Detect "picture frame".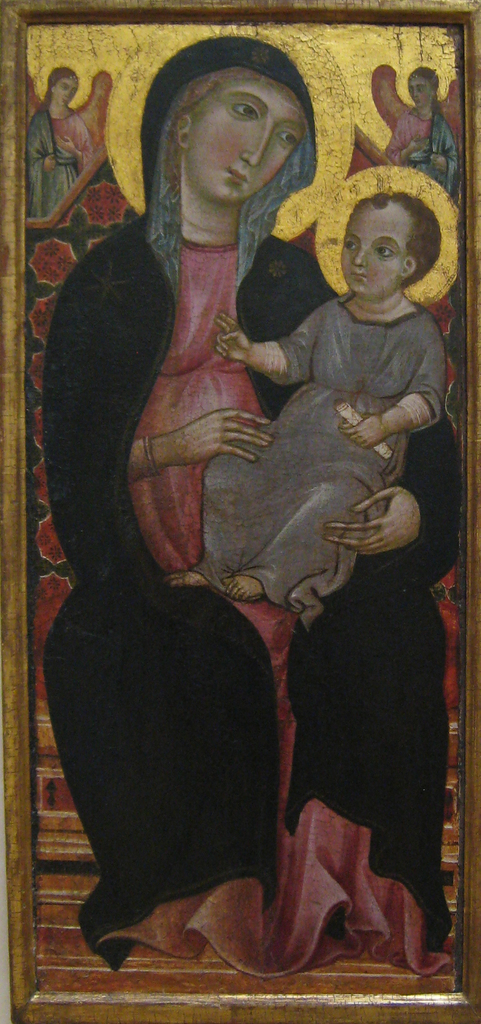
Detected at x1=3, y1=1, x2=480, y2=1023.
